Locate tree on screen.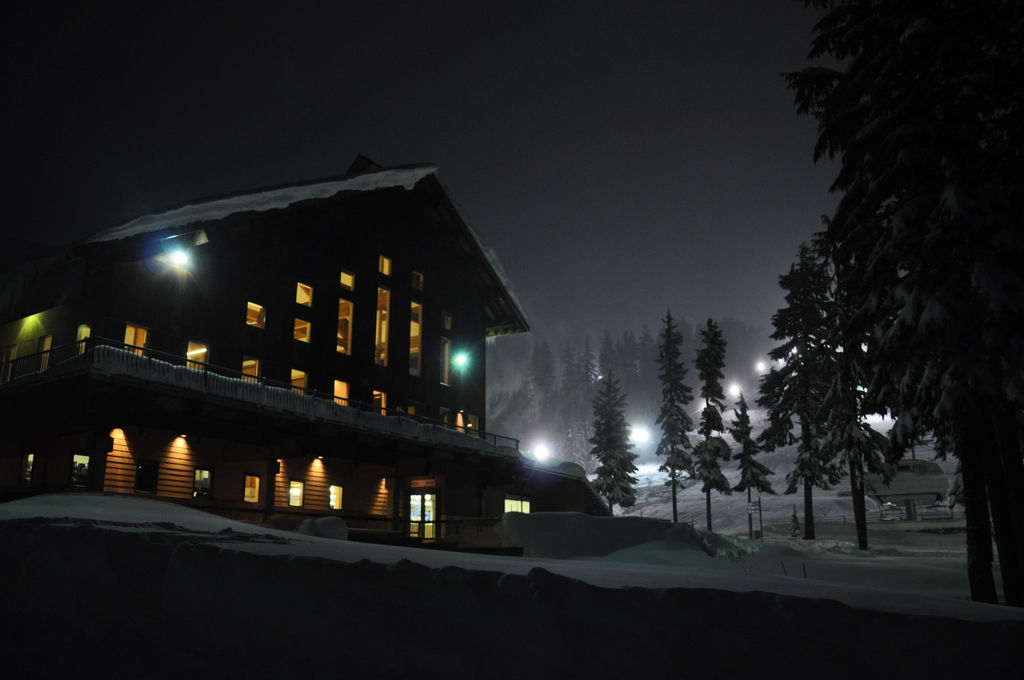
On screen at (x1=584, y1=373, x2=645, y2=519).
